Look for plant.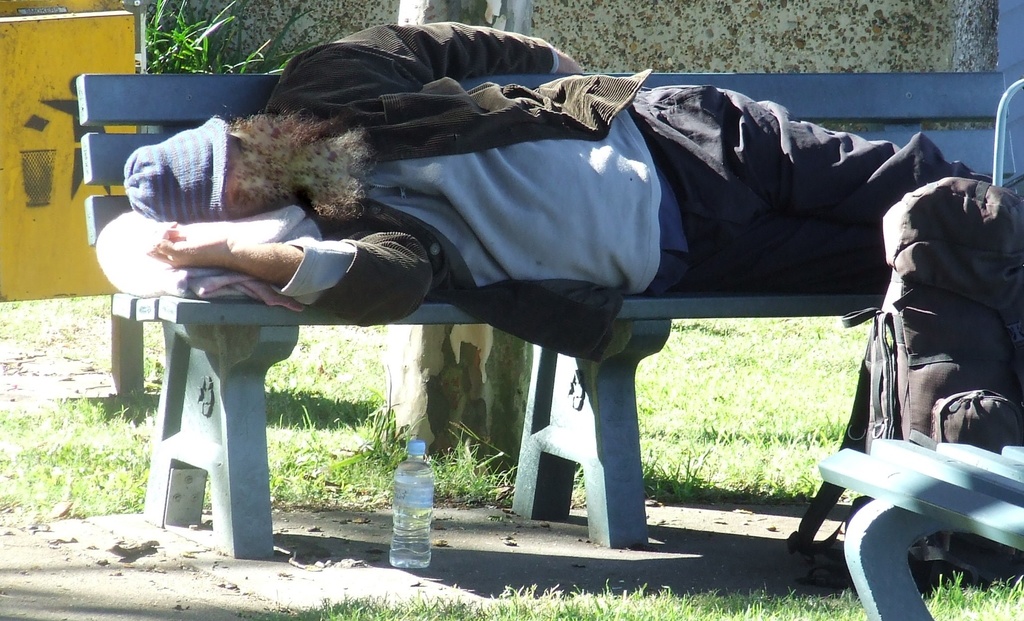
Found: crop(143, 0, 282, 74).
